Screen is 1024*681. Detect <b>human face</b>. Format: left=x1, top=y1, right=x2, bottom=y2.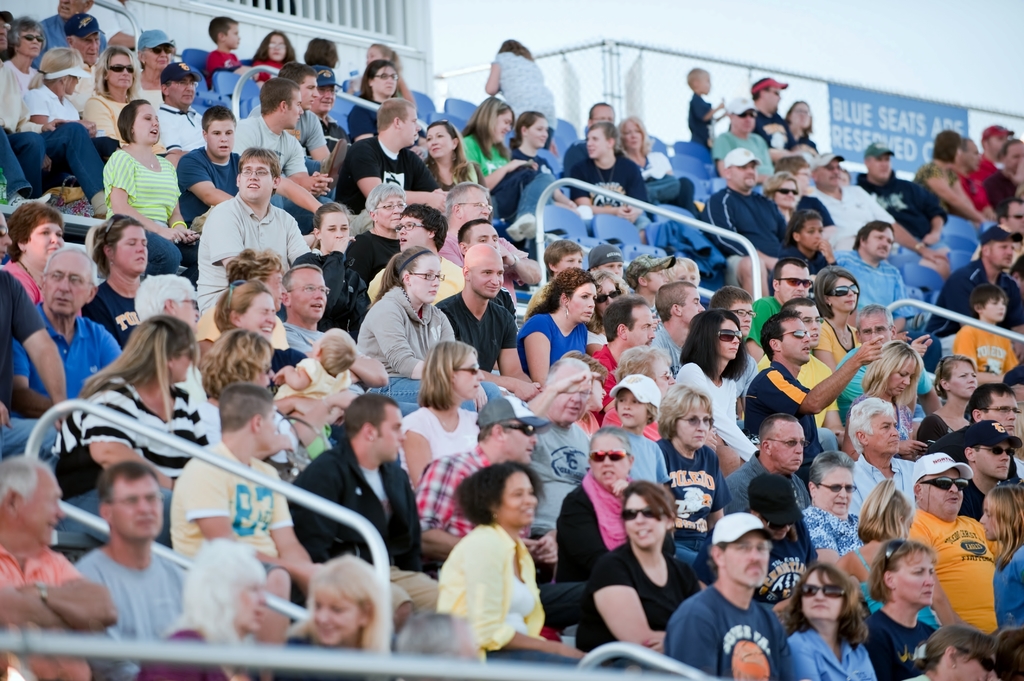
left=234, top=152, right=271, bottom=201.
